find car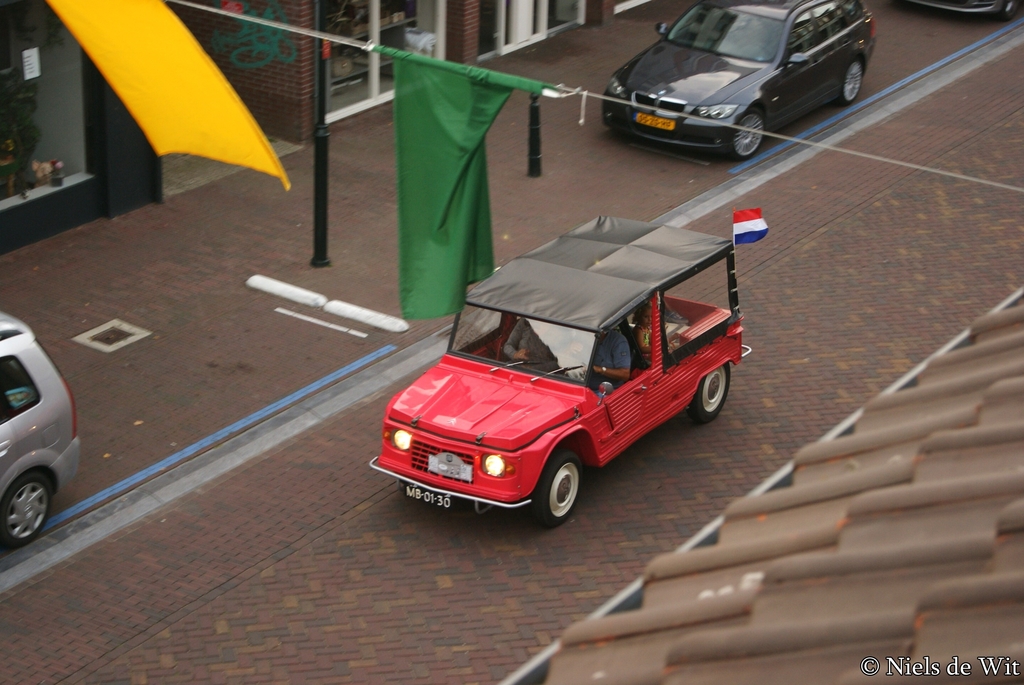
[left=0, top=311, right=86, bottom=547]
